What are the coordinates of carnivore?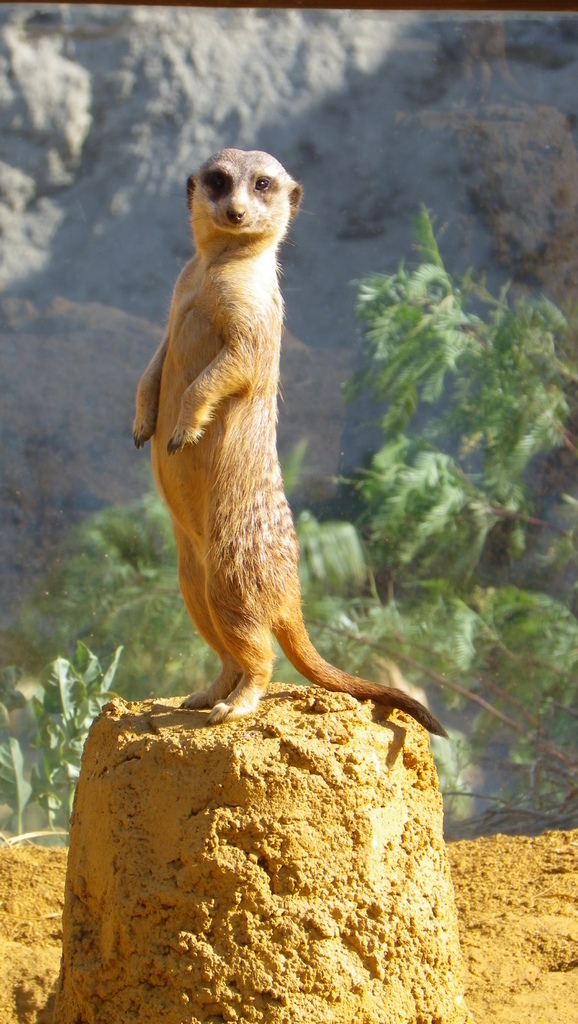
x1=145, y1=147, x2=413, y2=758.
